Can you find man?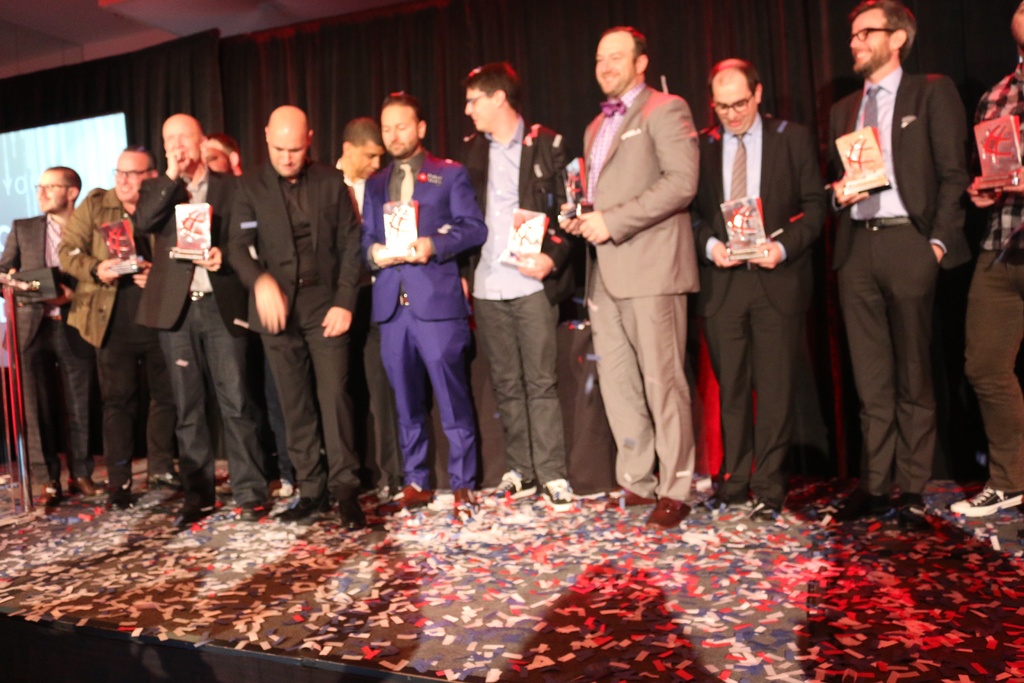
Yes, bounding box: rect(134, 113, 269, 536).
